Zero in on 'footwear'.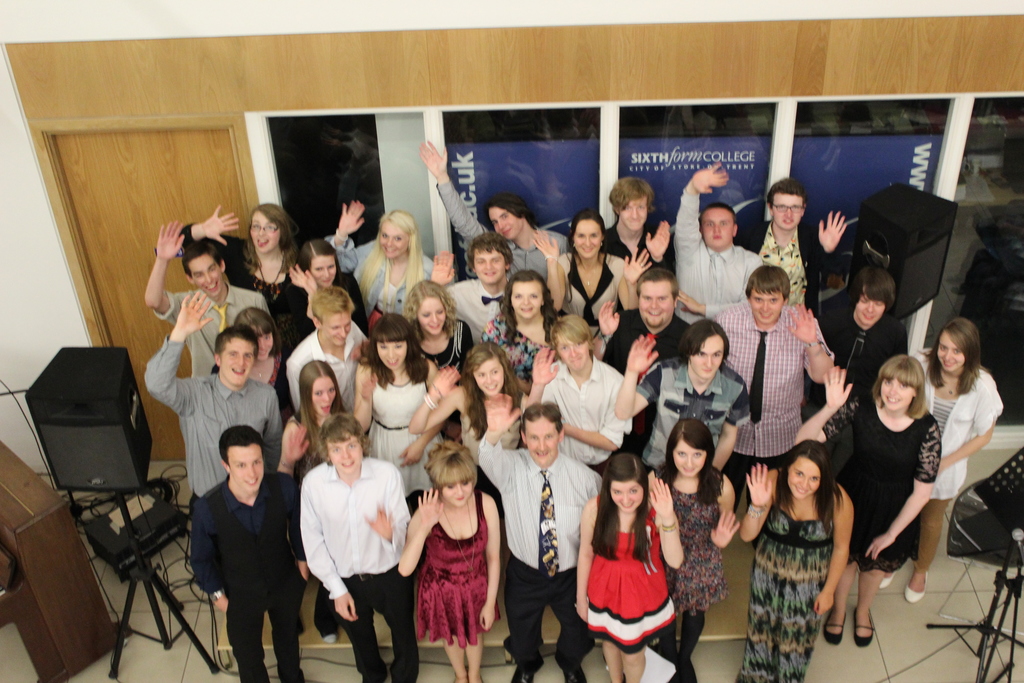
Zeroed in: pyautogui.locateOnScreen(564, 662, 585, 682).
